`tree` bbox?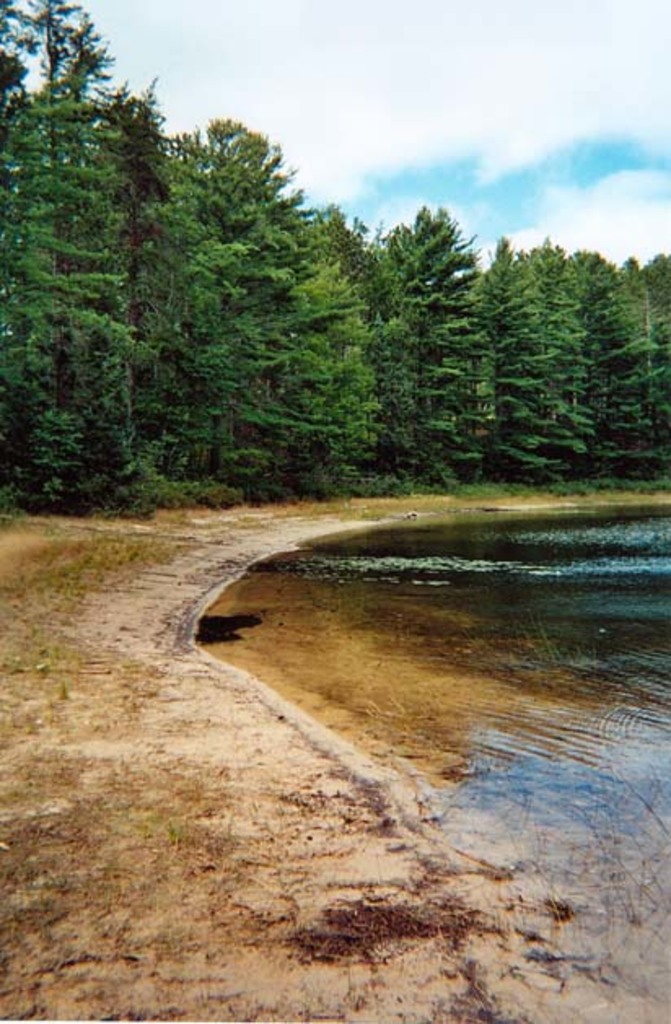
168:140:230:503
